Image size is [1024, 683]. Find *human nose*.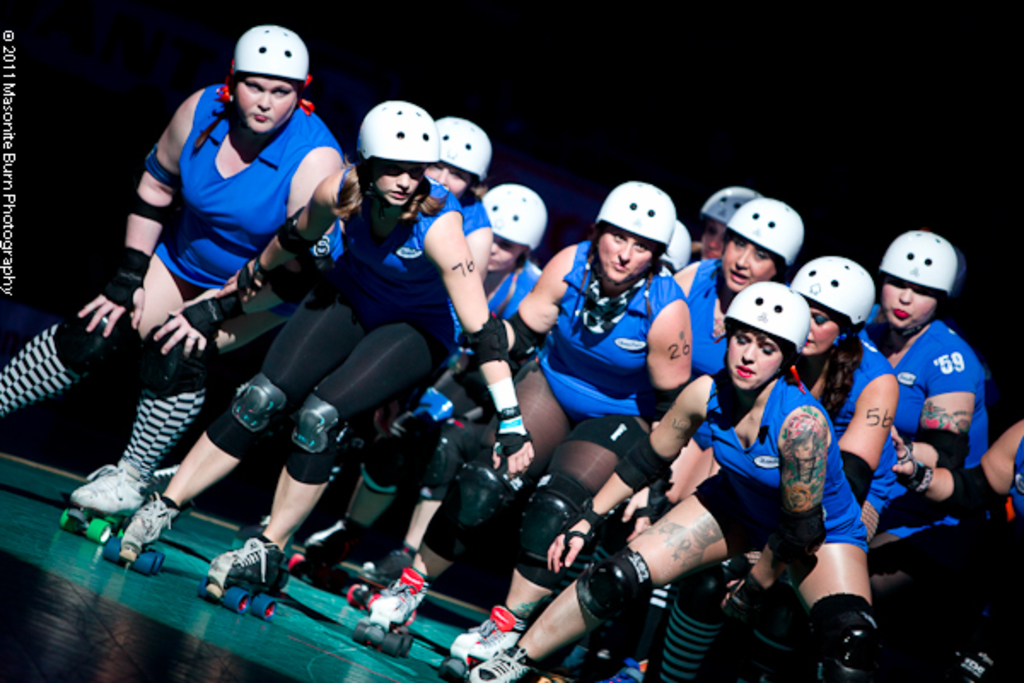
Rect(741, 342, 754, 360).
